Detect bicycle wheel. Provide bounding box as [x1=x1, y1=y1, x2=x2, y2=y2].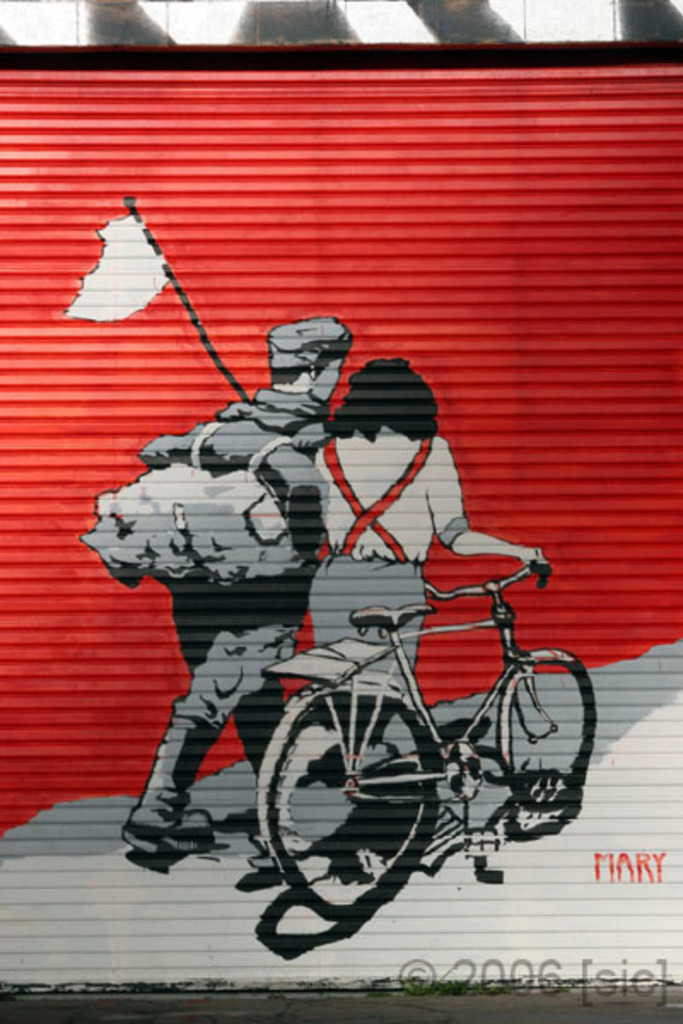
[x1=258, y1=681, x2=456, y2=879].
